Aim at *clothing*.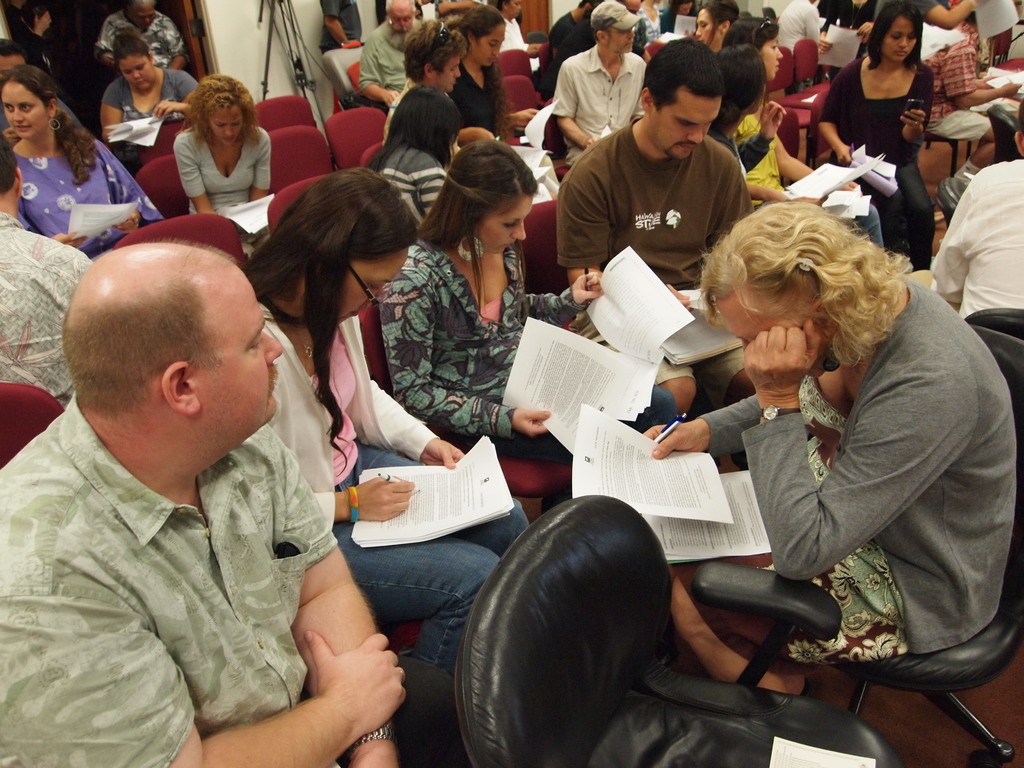
Aimed at (x1=543, y1=15, x2=584, y2=83).
